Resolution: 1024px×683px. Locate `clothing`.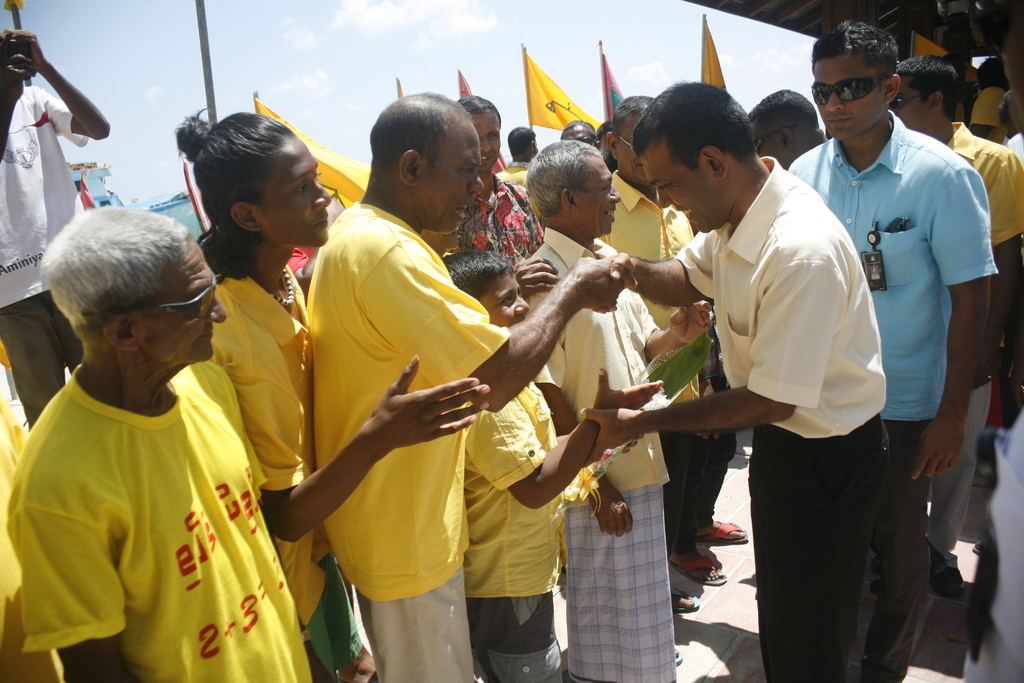
BBox(2, 83, 99, 309).
